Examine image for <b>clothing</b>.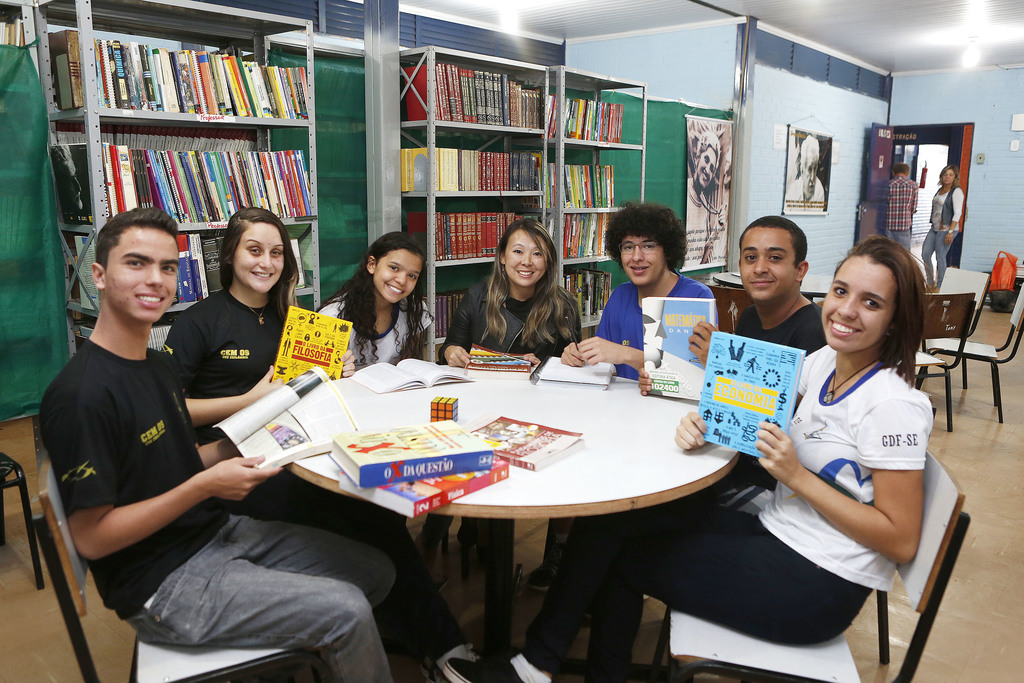
Examination result: bbox(164, 289, 352, 491).
